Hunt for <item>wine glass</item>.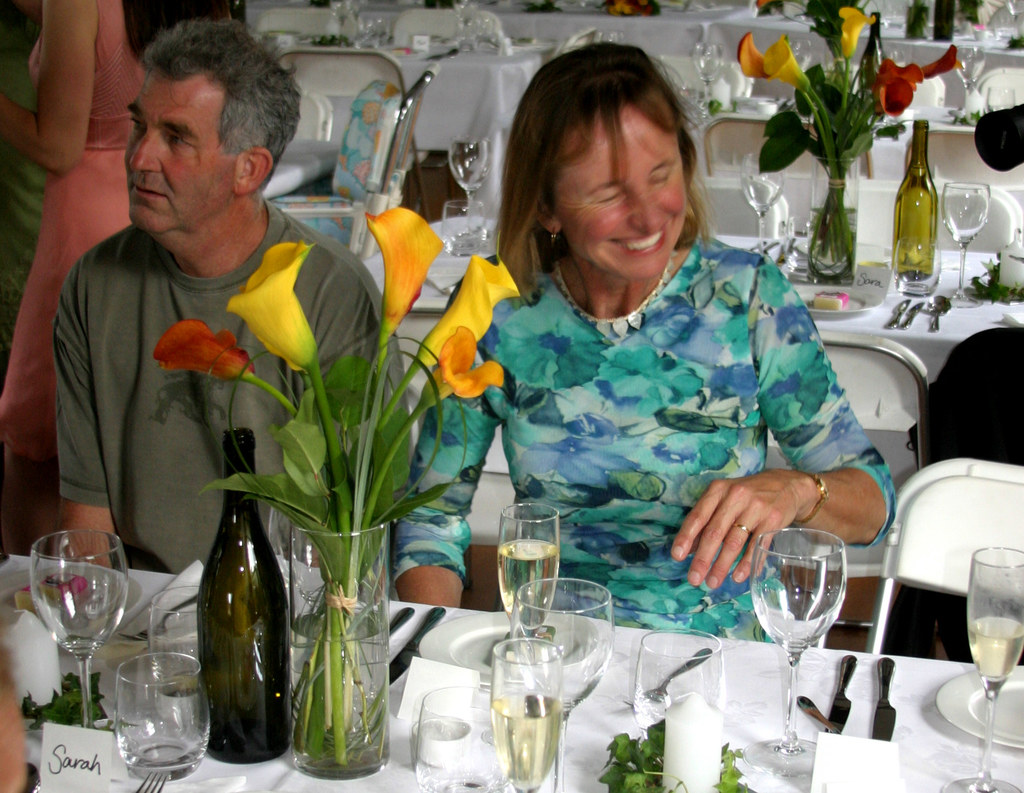
Hunted down at 959,545,1023,792.
